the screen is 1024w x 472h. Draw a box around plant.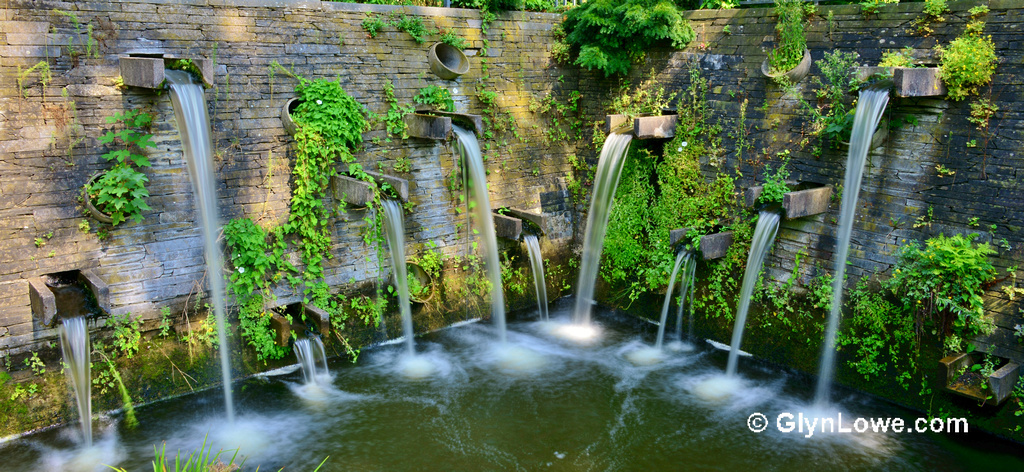
left=86, top=105, right=158, bottom=230.
